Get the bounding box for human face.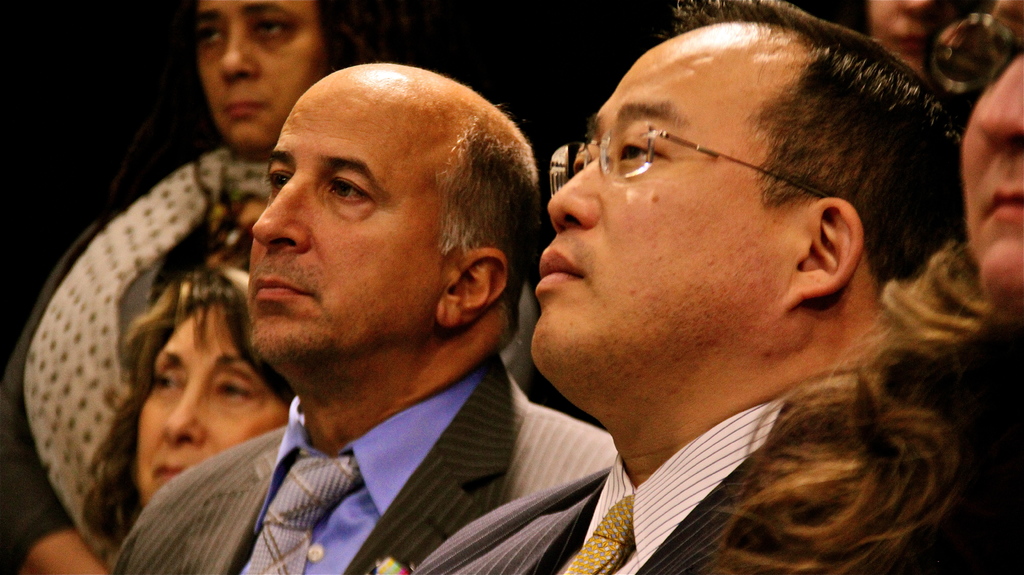
<bbox>870, 0, 940, 70</bbox>.
